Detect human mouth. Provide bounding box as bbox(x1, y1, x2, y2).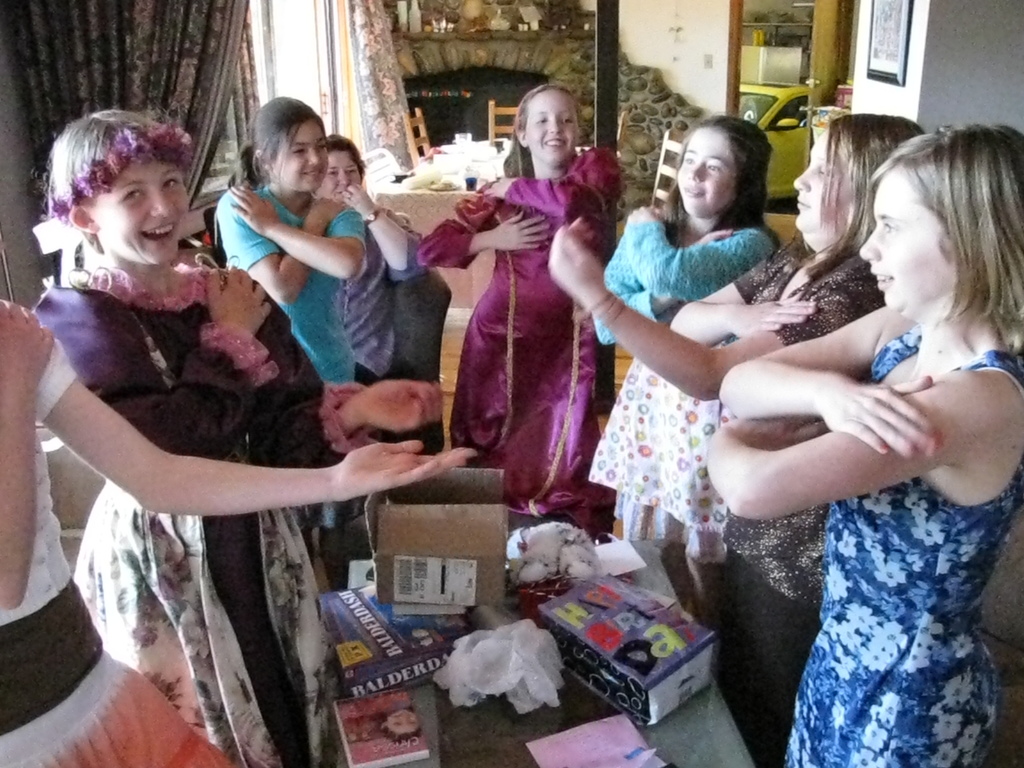
bbox(678, 182, 706, 201).
